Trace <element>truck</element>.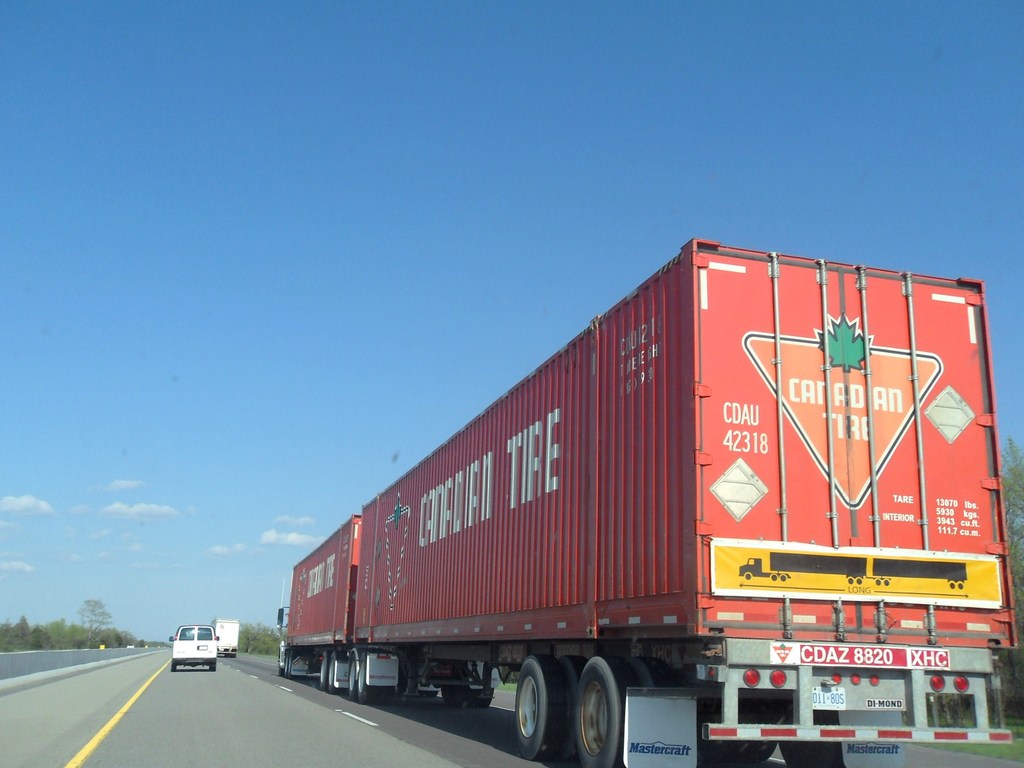
Traced to 211,616,244,661.
